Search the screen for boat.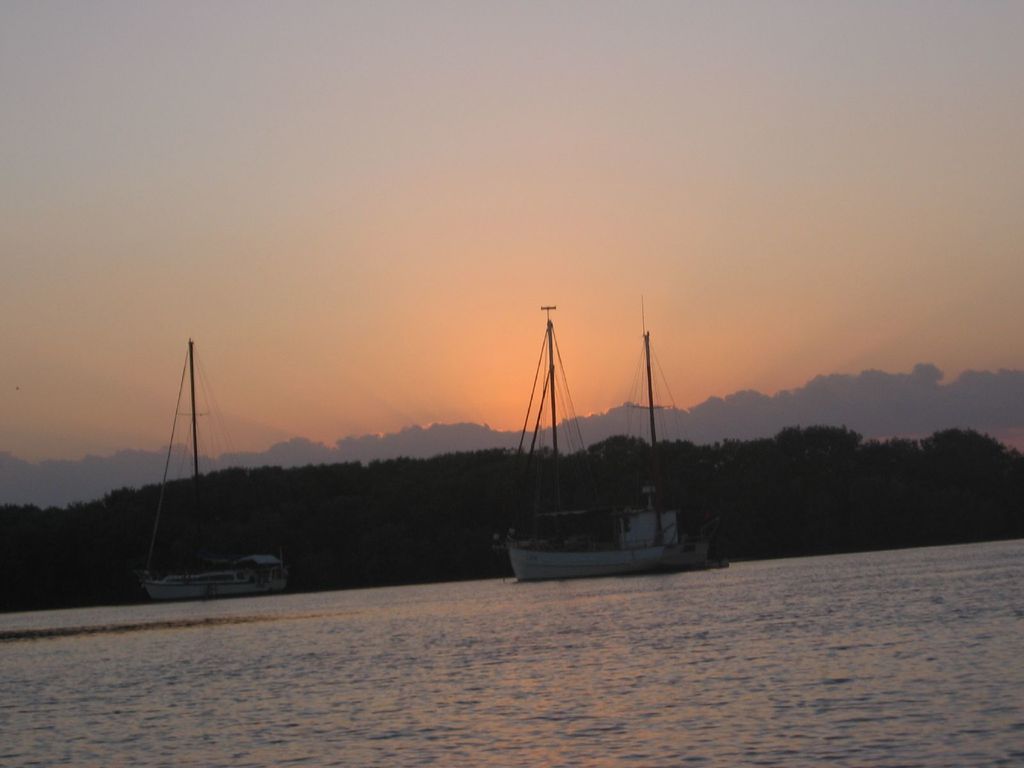
Found at box(468, 321, 740, 599).
